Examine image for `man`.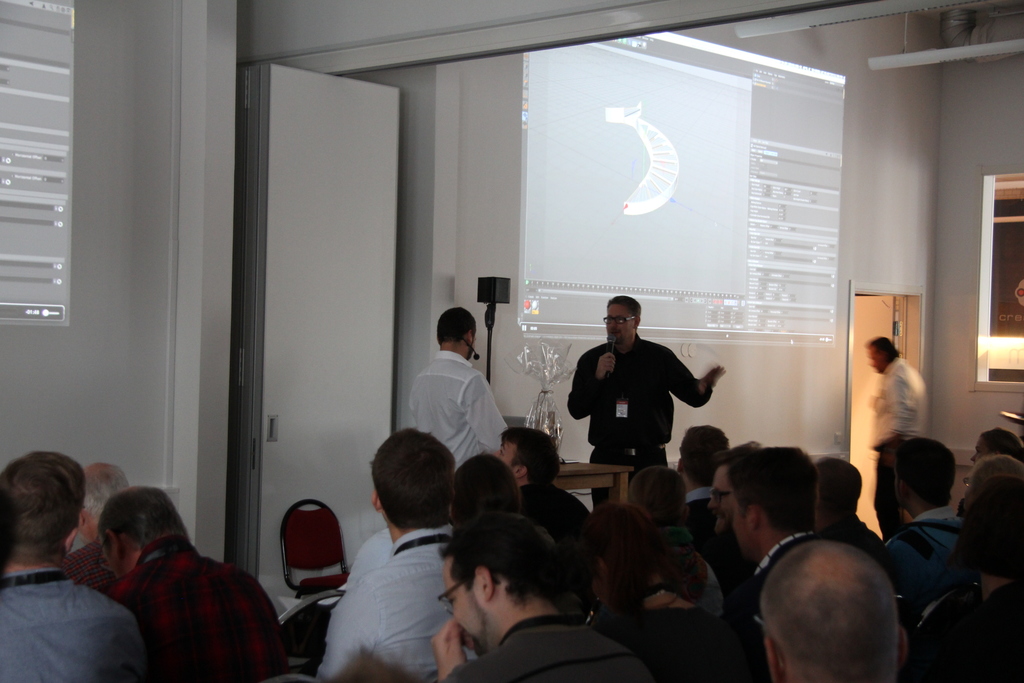
Examination result: {"left": 684, "top": 429, "right": 731, "bottom": 519}.
